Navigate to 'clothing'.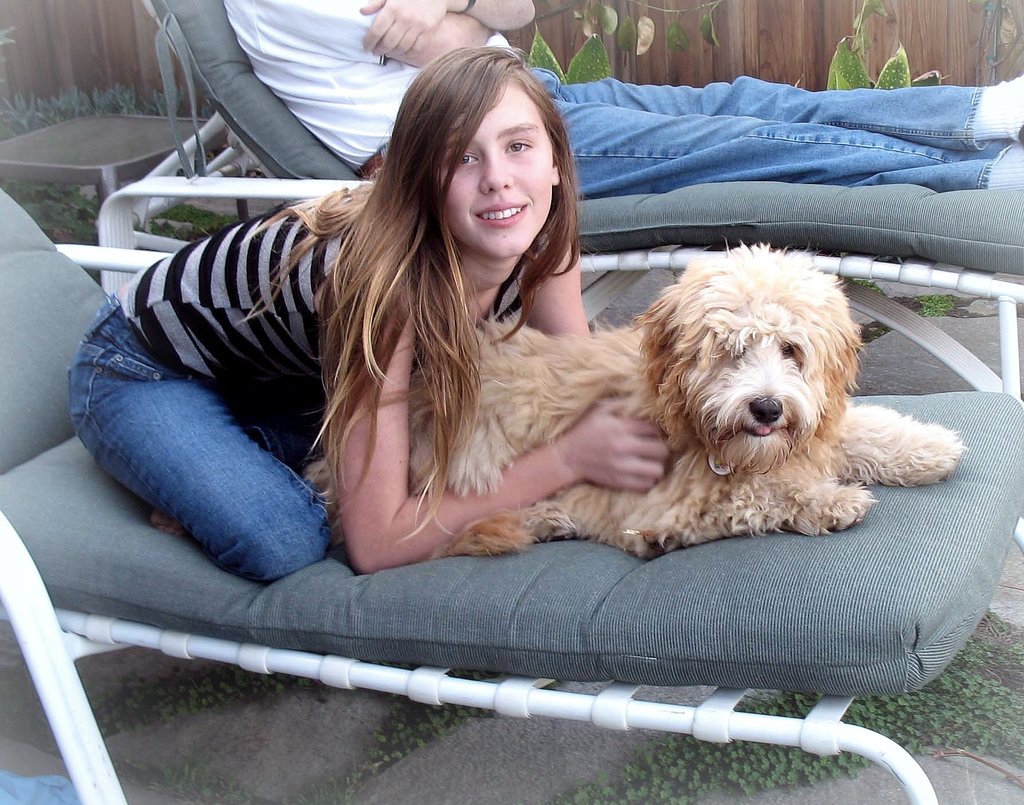
Navigation target: bbox(225, 0, 1023, 197).
